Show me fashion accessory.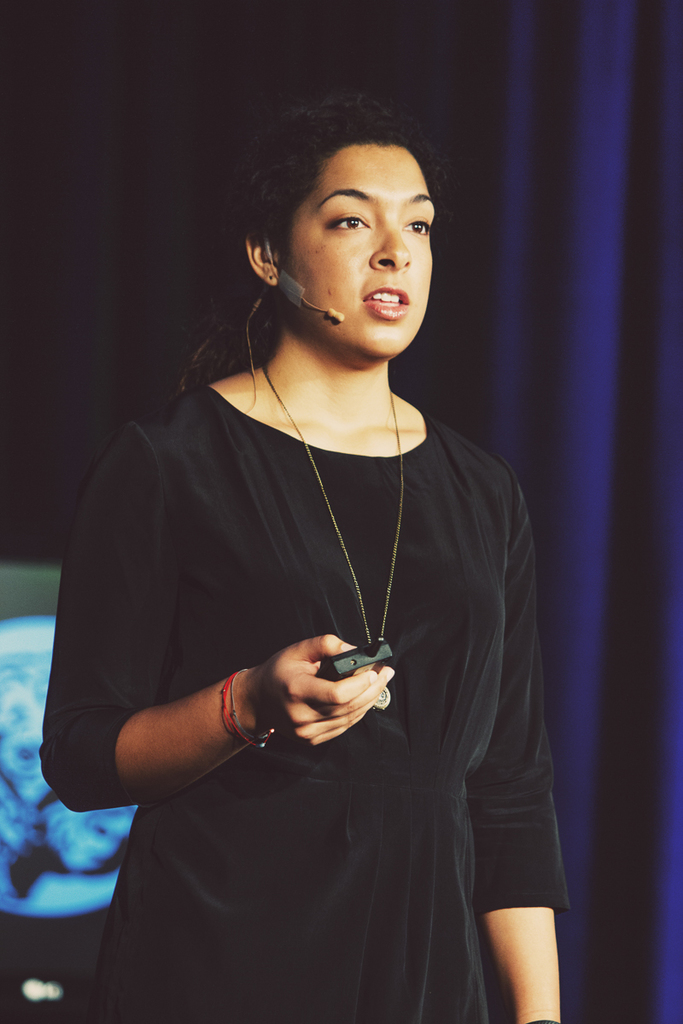
fashion accessory is here: (x1=256, y1=356, x2=406, y2=713).
